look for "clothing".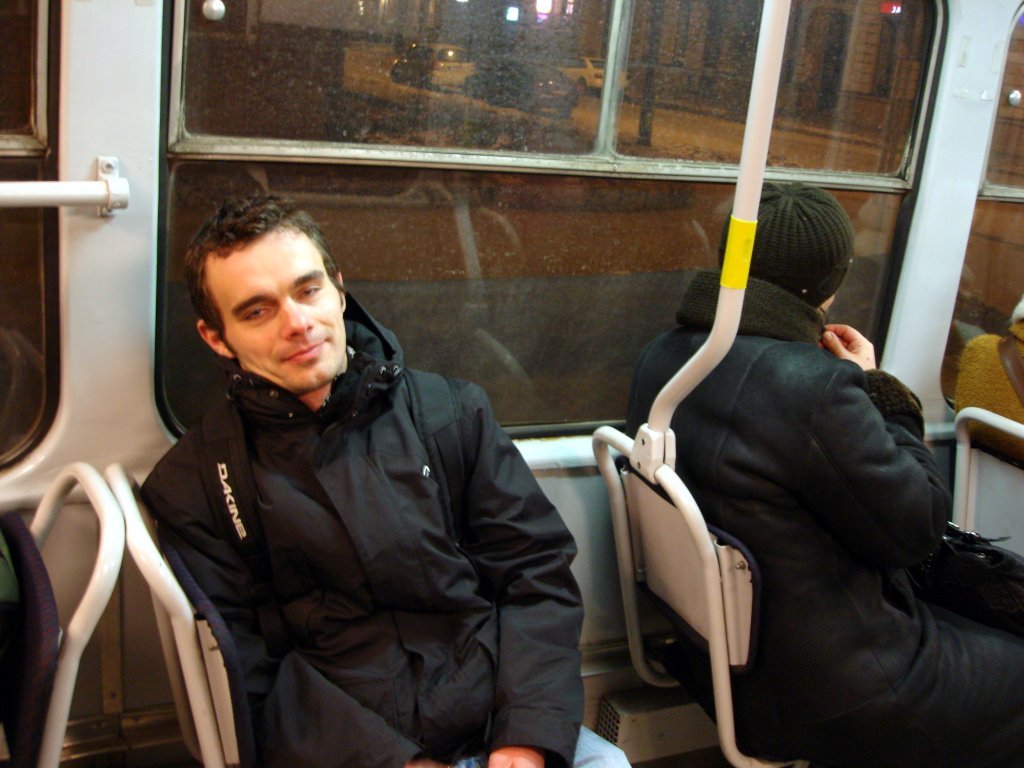
Found: x1=119, y1=188, x2=592, y2=767.
